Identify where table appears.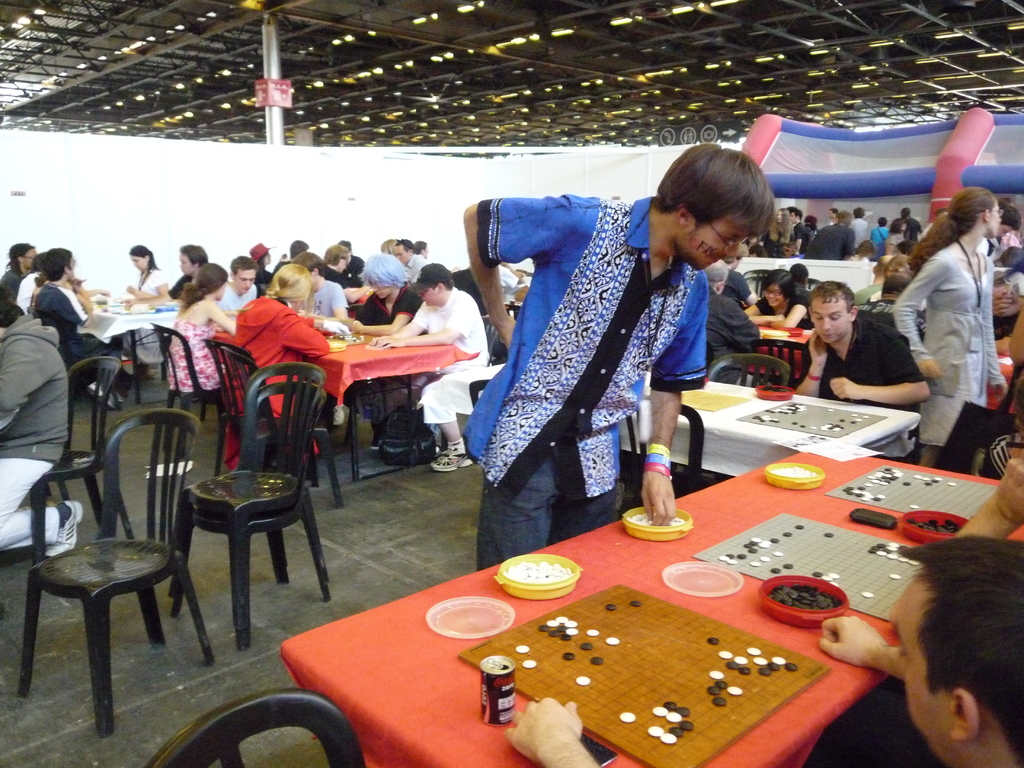
Appears at 278, 446, 1005, 767.
